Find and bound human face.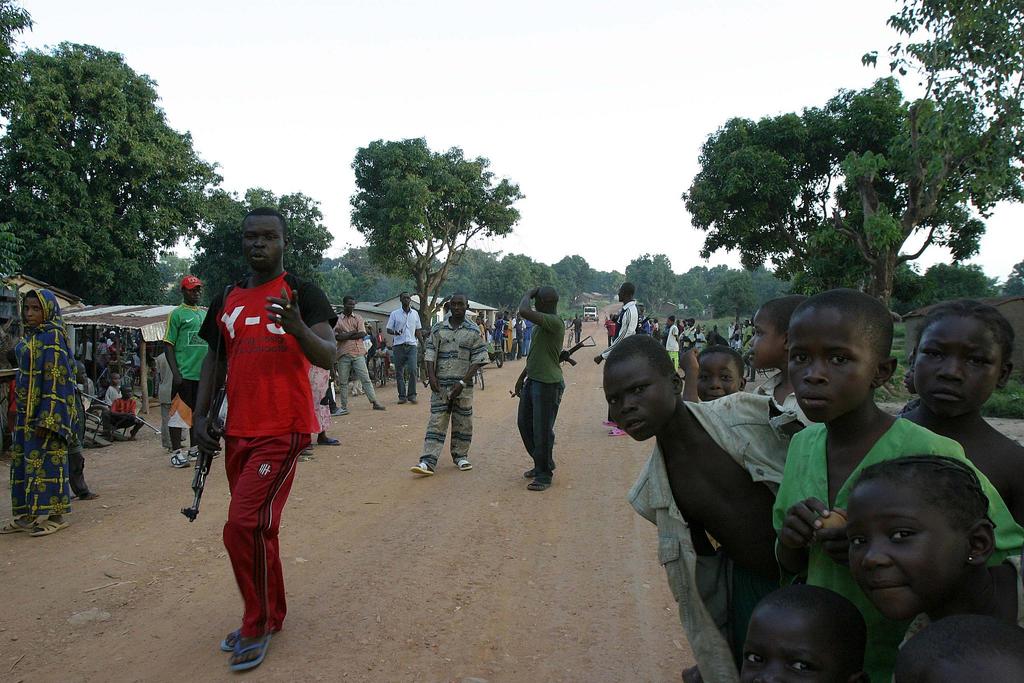
Bound: BBox(609, 353, 680, 439).
